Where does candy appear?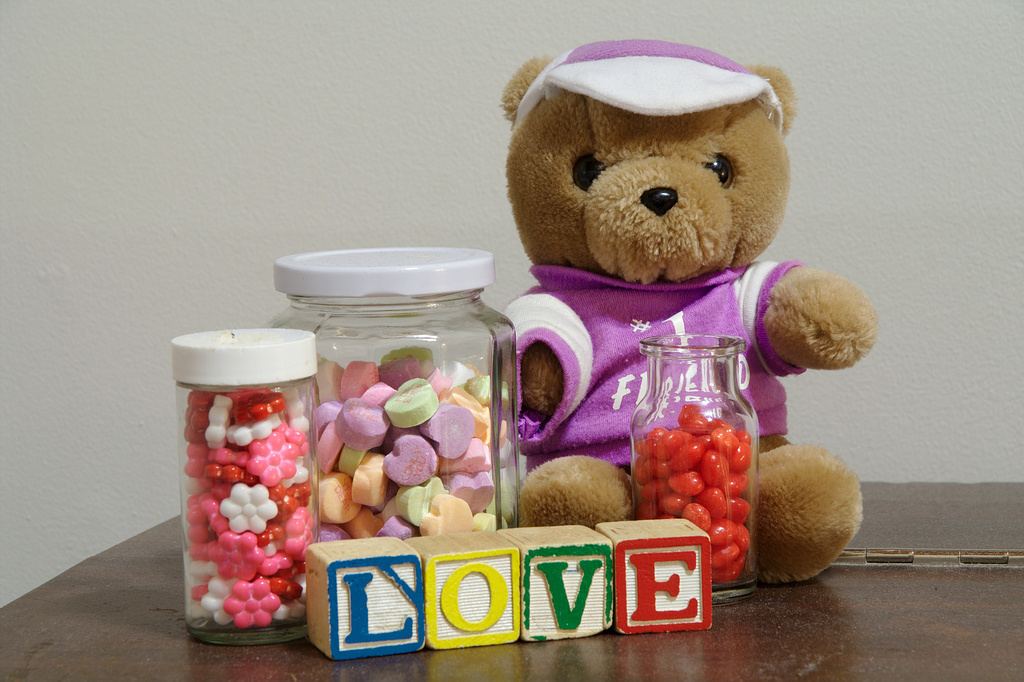
Appears at left=313, top=473, right=357, bottom=520.
